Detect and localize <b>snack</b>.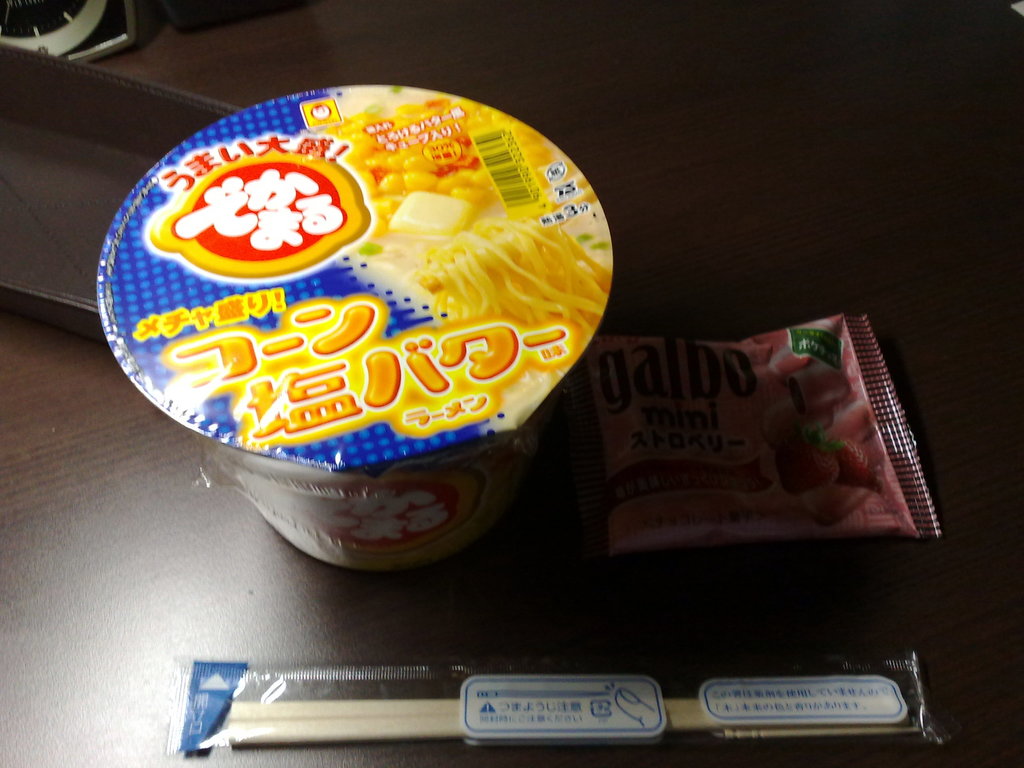
Localized at box=[96, 81, 614, 569].
